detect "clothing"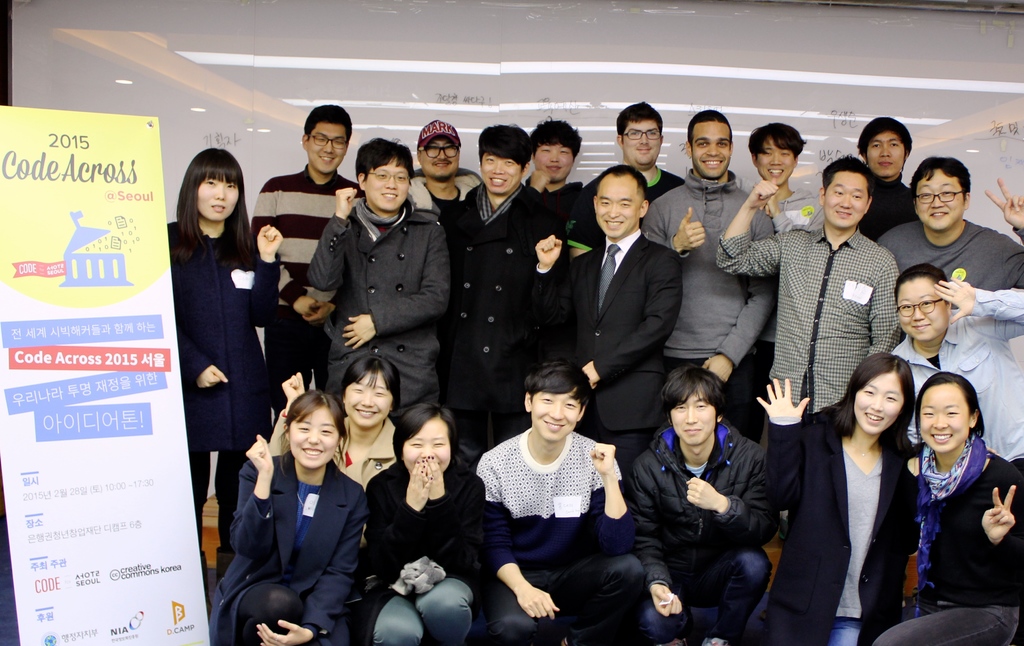
657/171/690/198
